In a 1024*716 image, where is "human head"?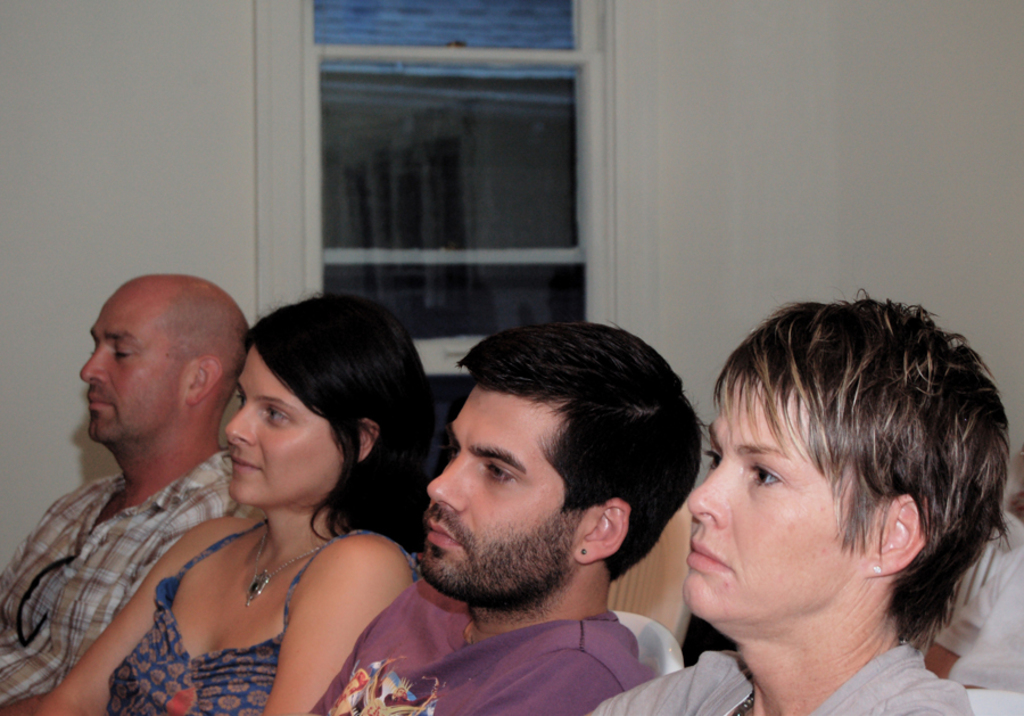
crop(88, 258, 232, 444).
